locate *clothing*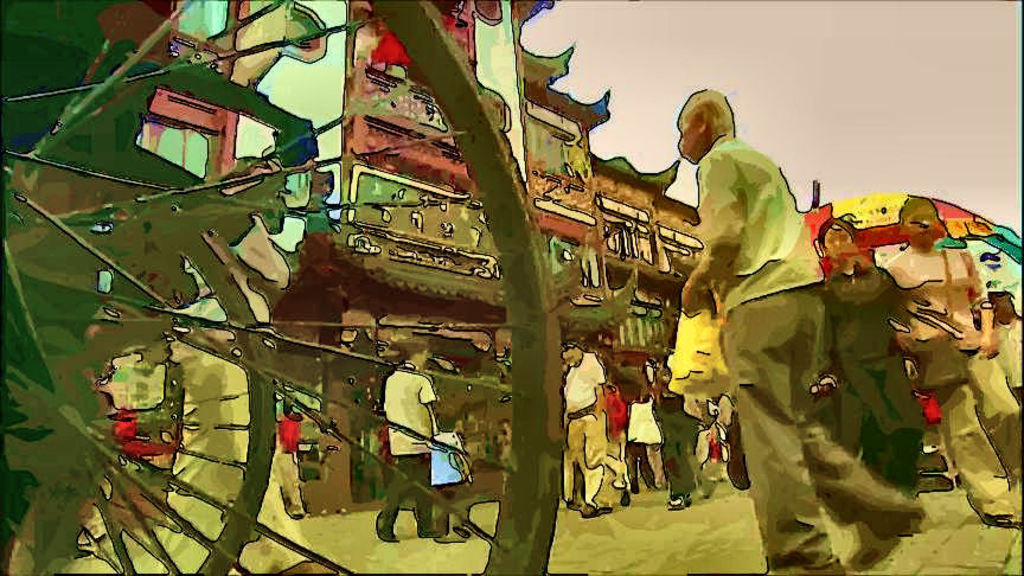
bbox(606, 378, 628, 484)
